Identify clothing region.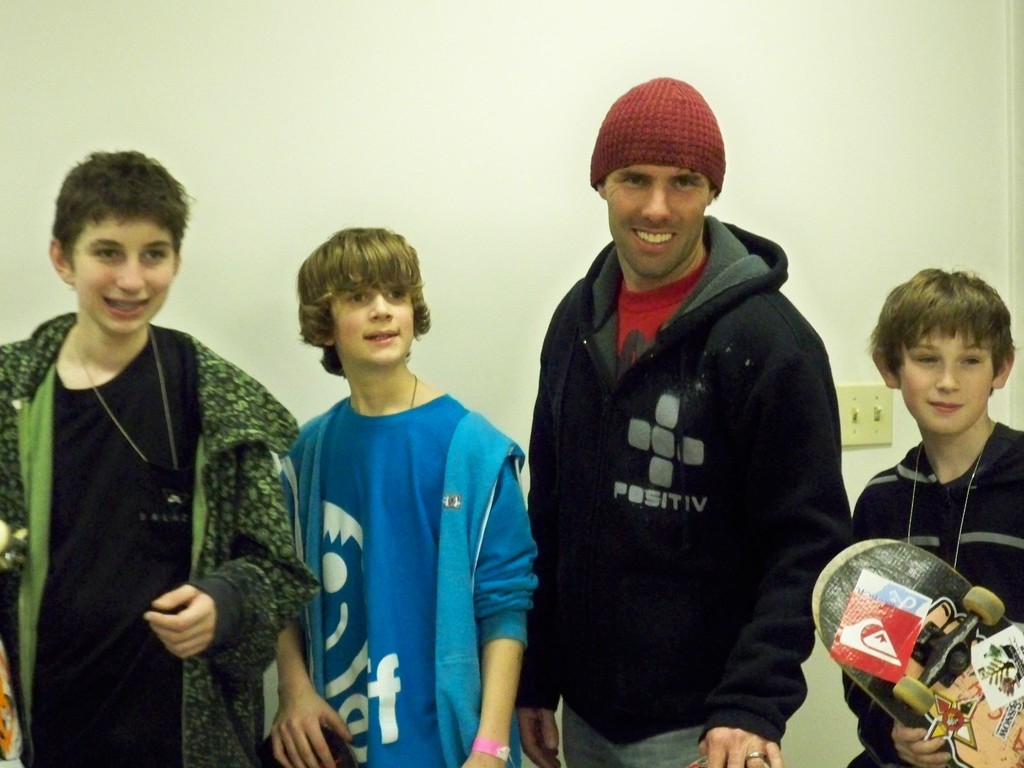
Region: Rect(0, 310, 320, 767).
